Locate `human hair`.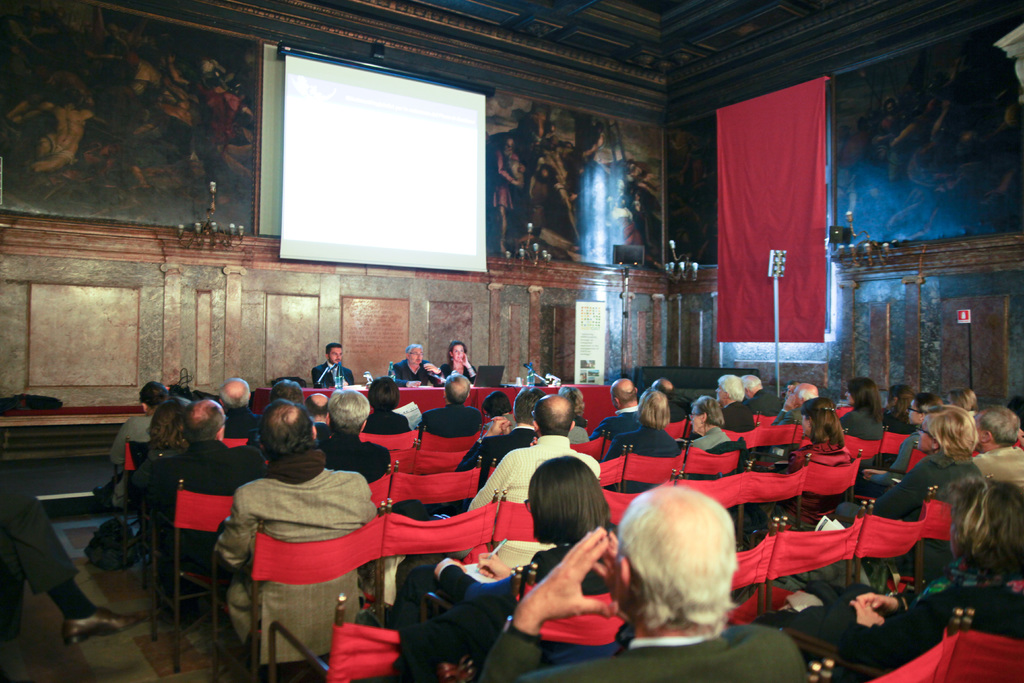
Bounding box: l=259, t=399, r=321, b=459.
